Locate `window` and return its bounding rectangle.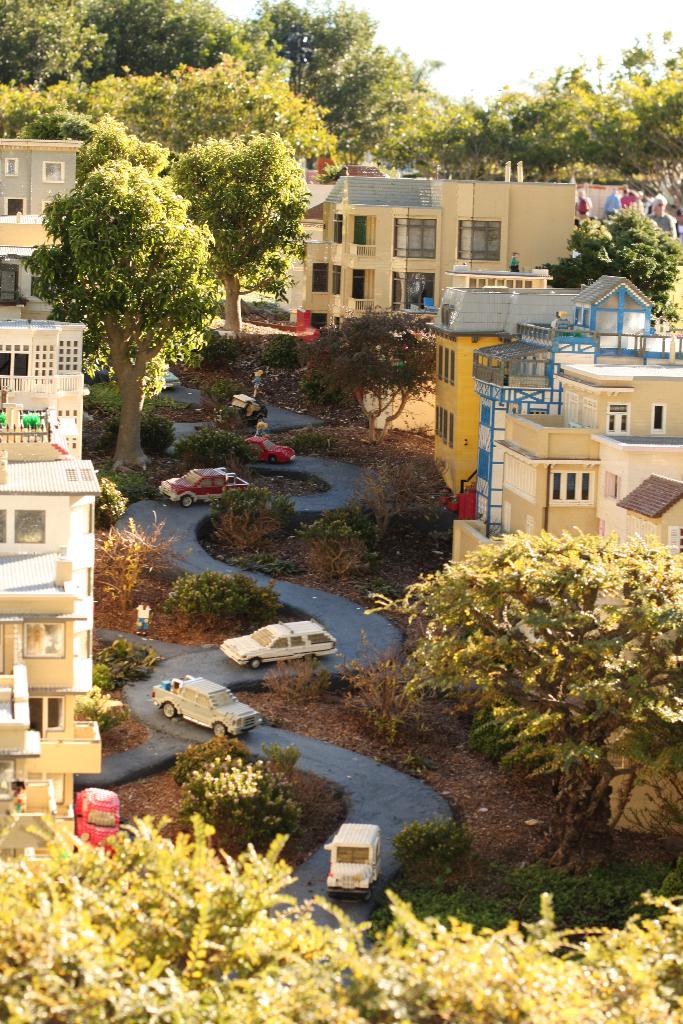
rect(654, 403, 666, 431).
